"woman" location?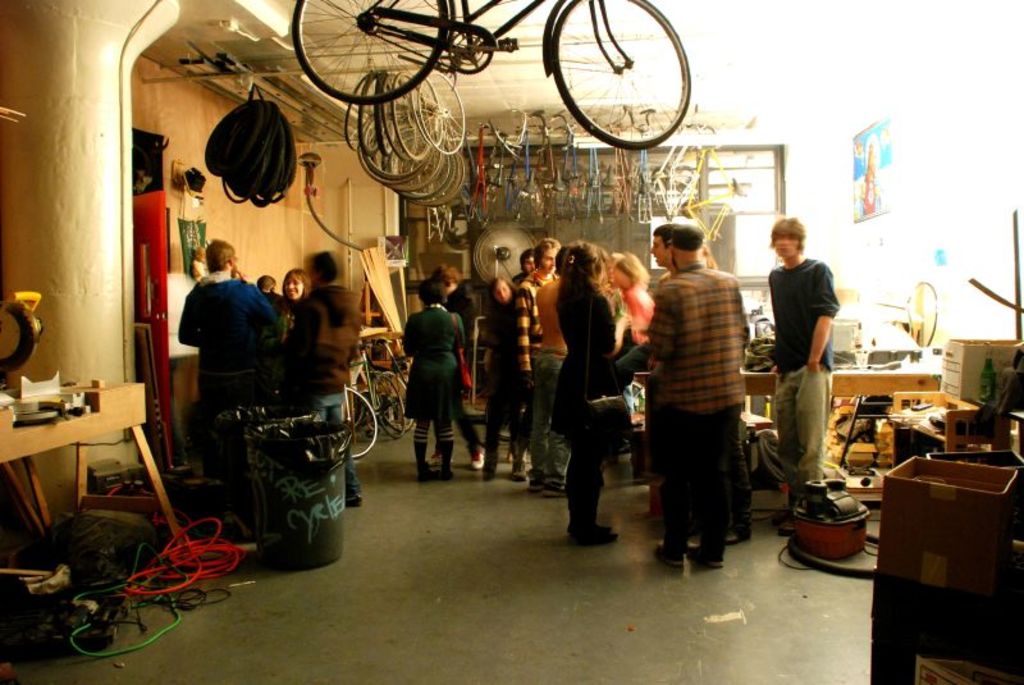
select_region(485, 271, 536, 480)
